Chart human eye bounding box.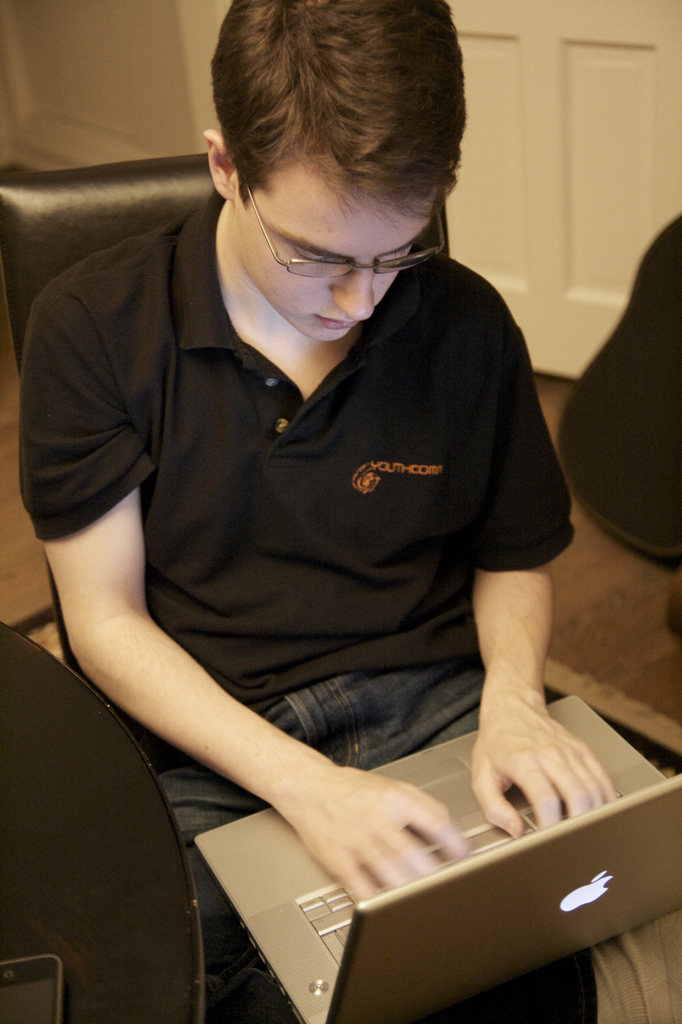
Charted: rect(289, 242, 330, 269).
